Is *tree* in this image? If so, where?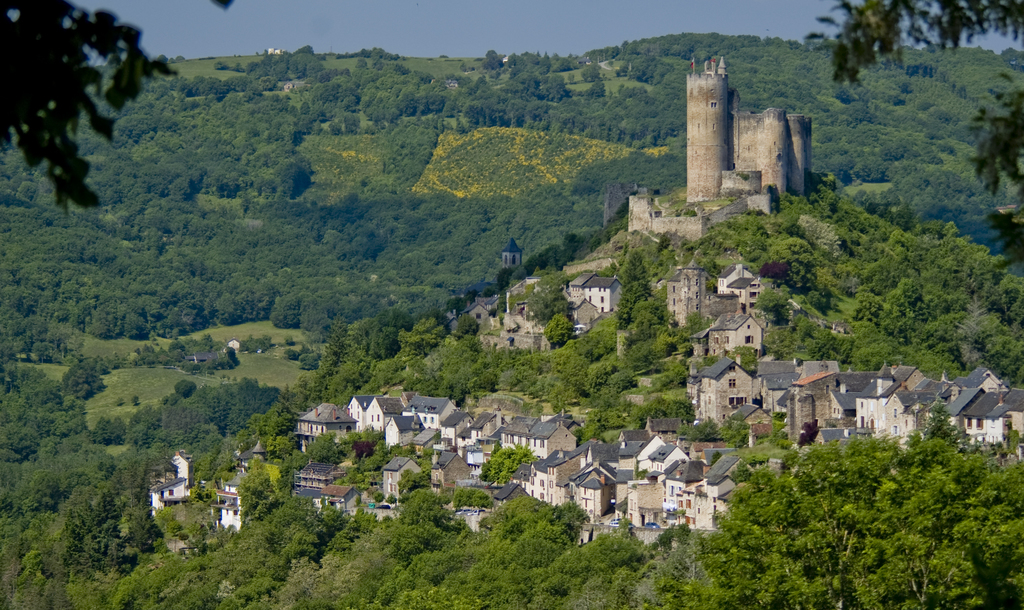
Yes, at (0,0,237,213).
